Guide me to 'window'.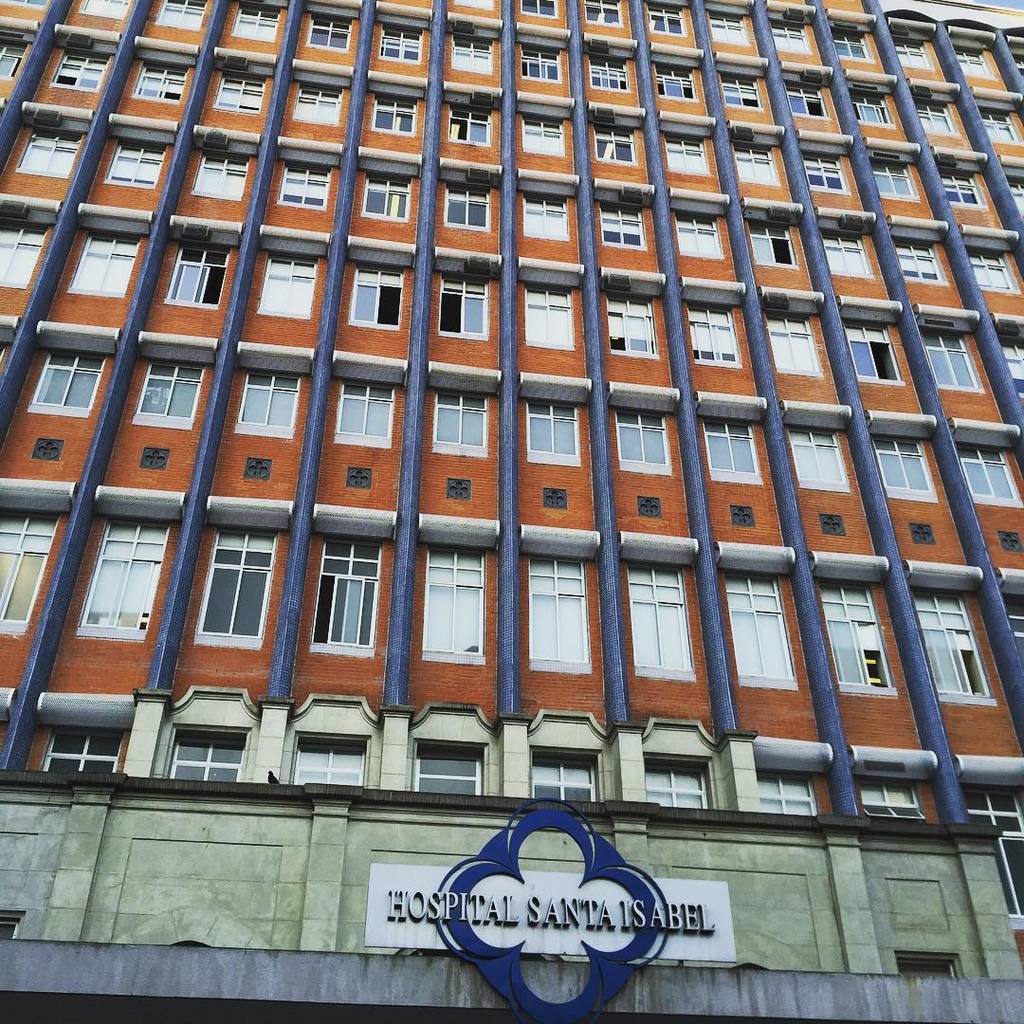
Guidance: BBox(529, 752, 605, 800).
